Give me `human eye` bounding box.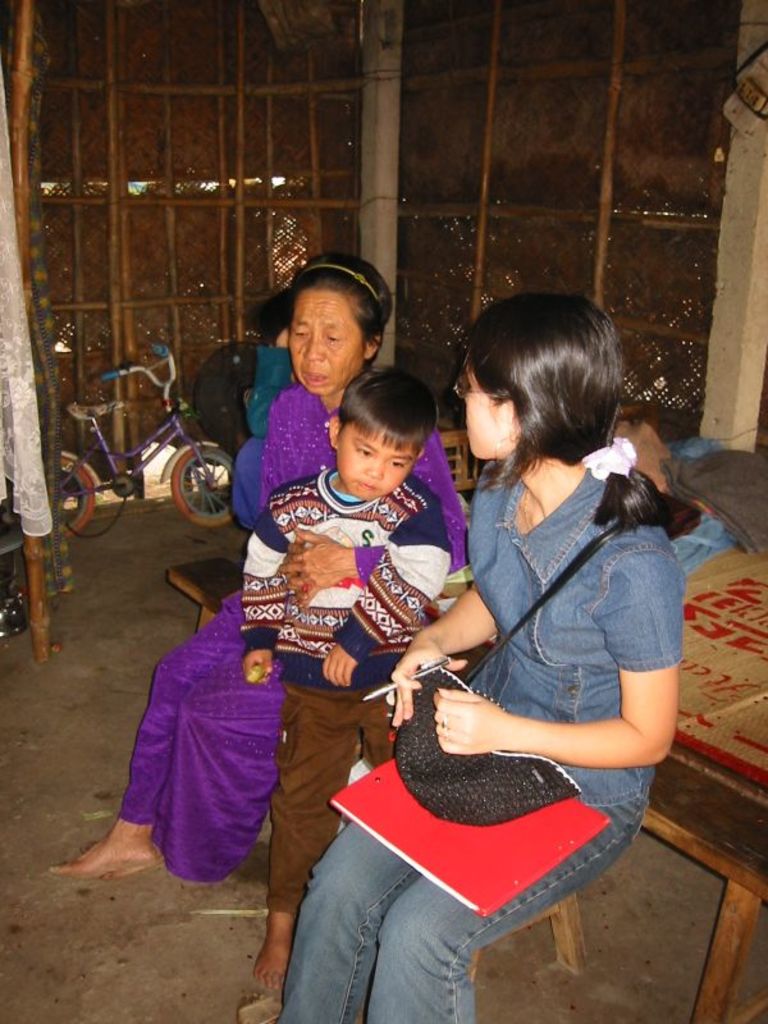
(left=319, top=329, right=346, bottom=348).
